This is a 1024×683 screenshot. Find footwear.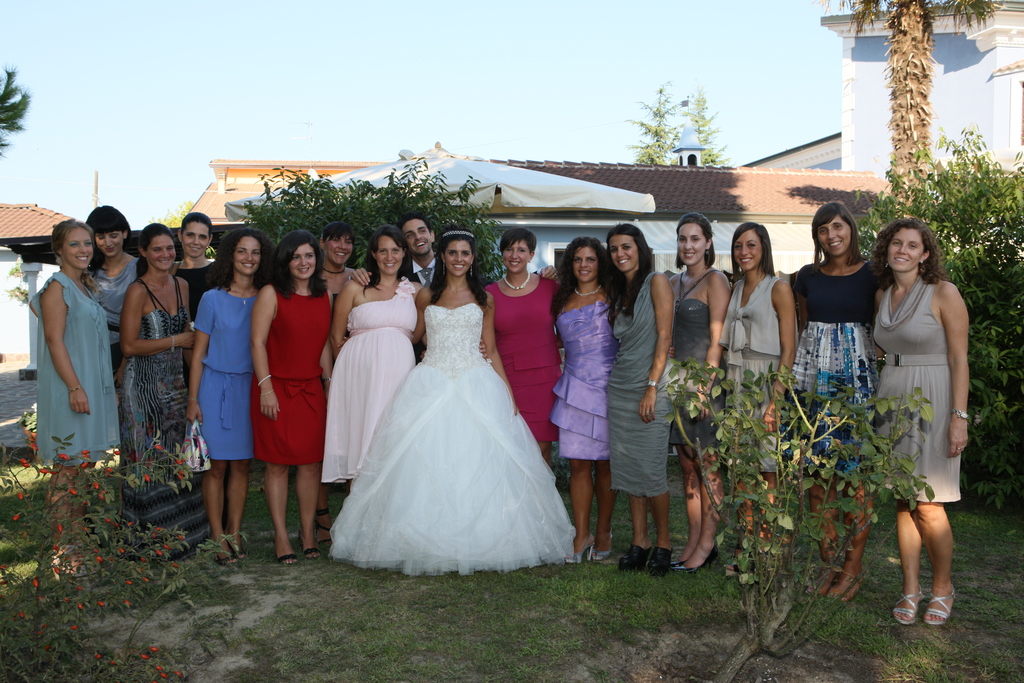
Bounding box: box(894, 587, 918, 633).
